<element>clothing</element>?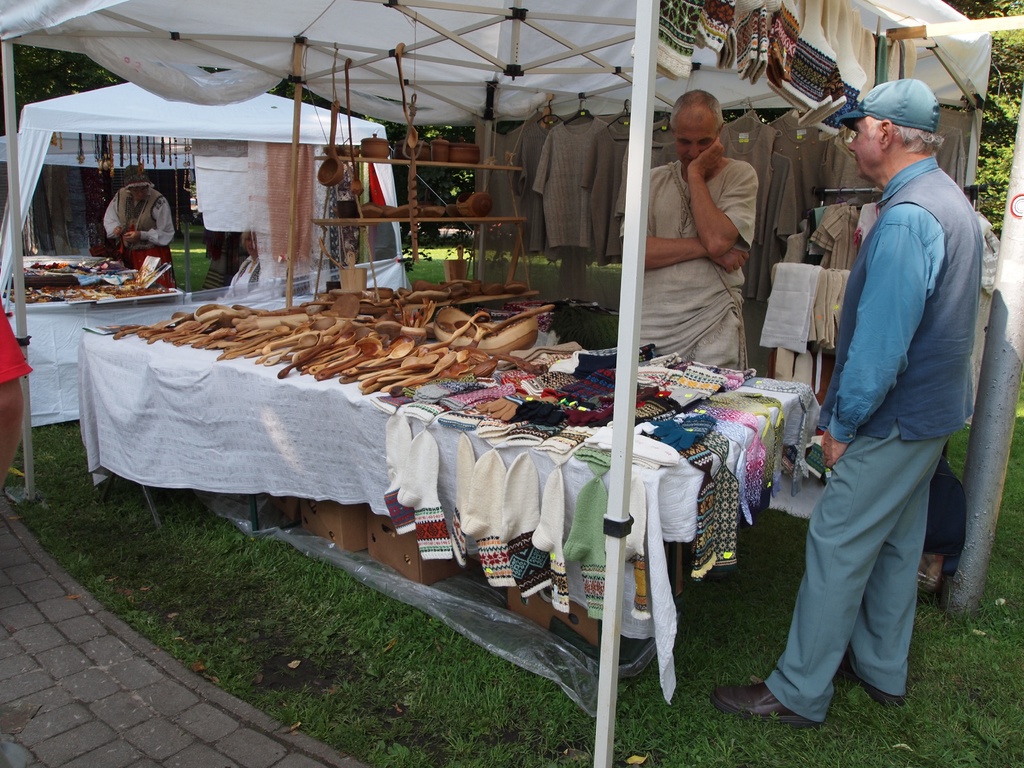
<region>97, 195, 184, 287</region>
